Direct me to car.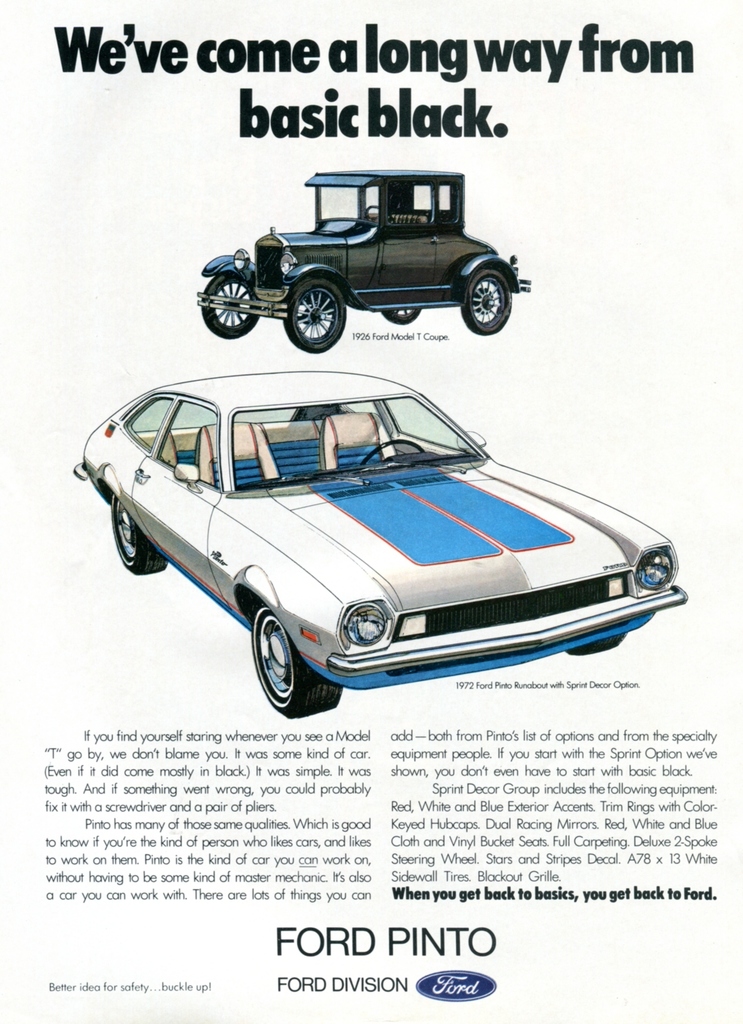
Direction: {"x1": 193, "y1": 166, "x2": 534, "y2": 354}.
